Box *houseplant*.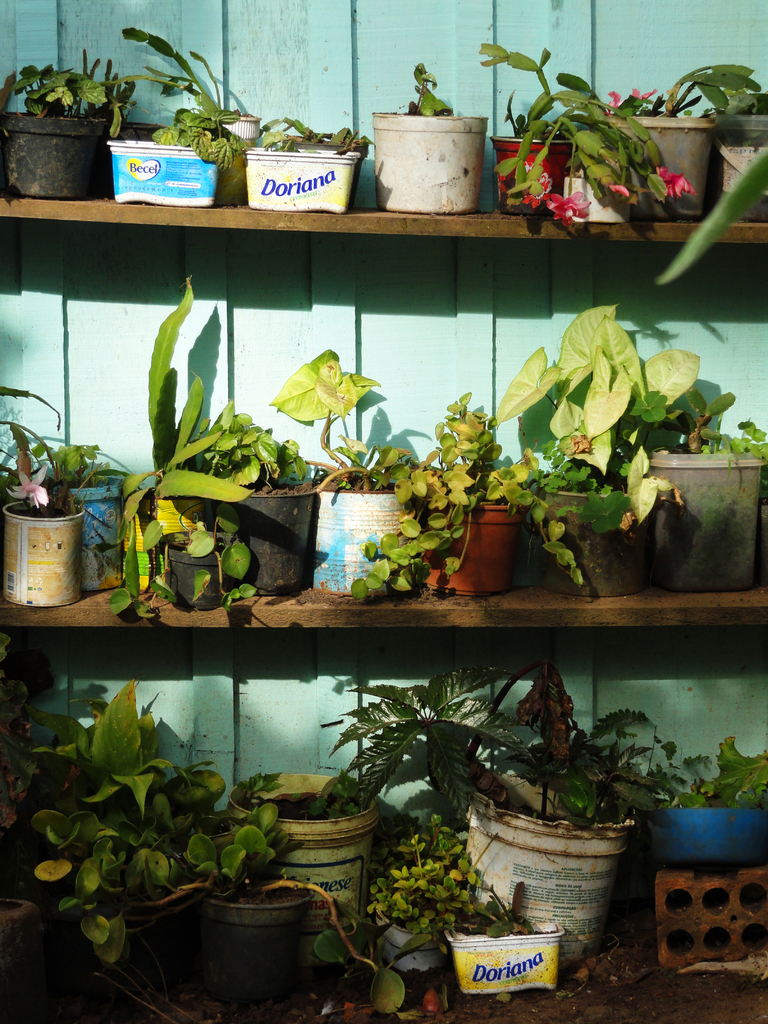
box(0, 424, 86, 617).
